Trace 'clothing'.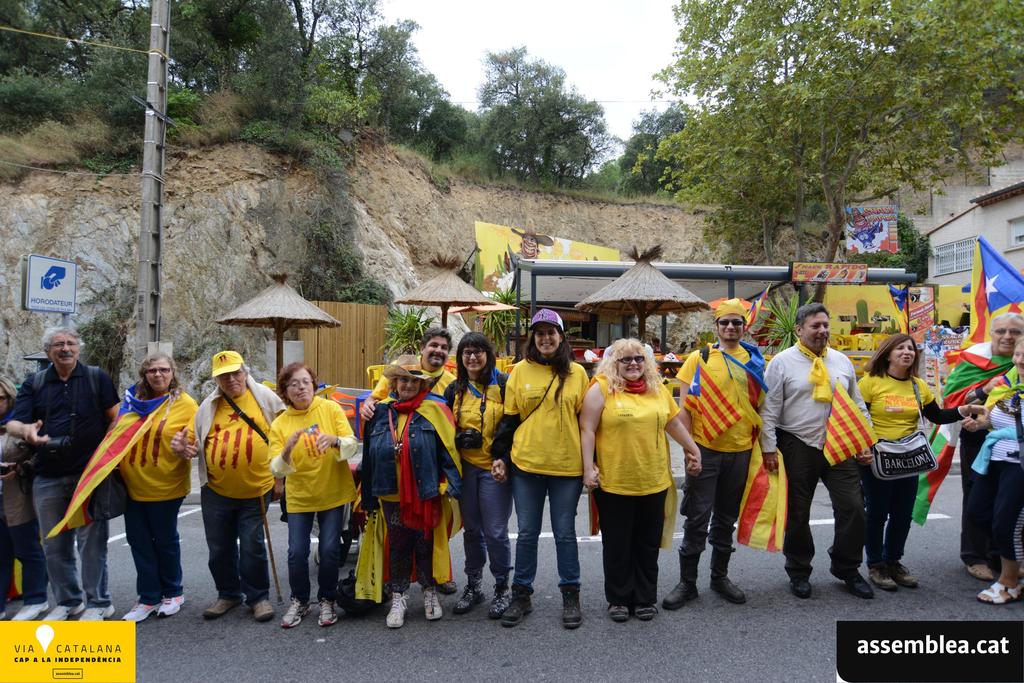
Traced to rect(605, 357, 691, 609).
